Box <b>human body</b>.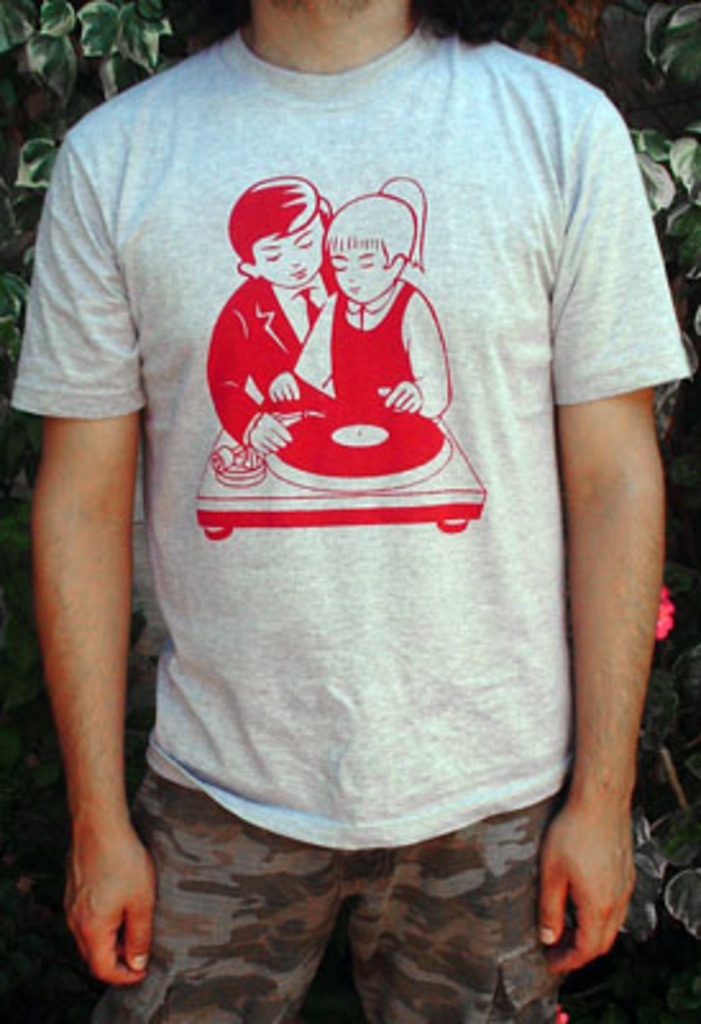
x1=269, y1=182, x2=461, y2=456.
